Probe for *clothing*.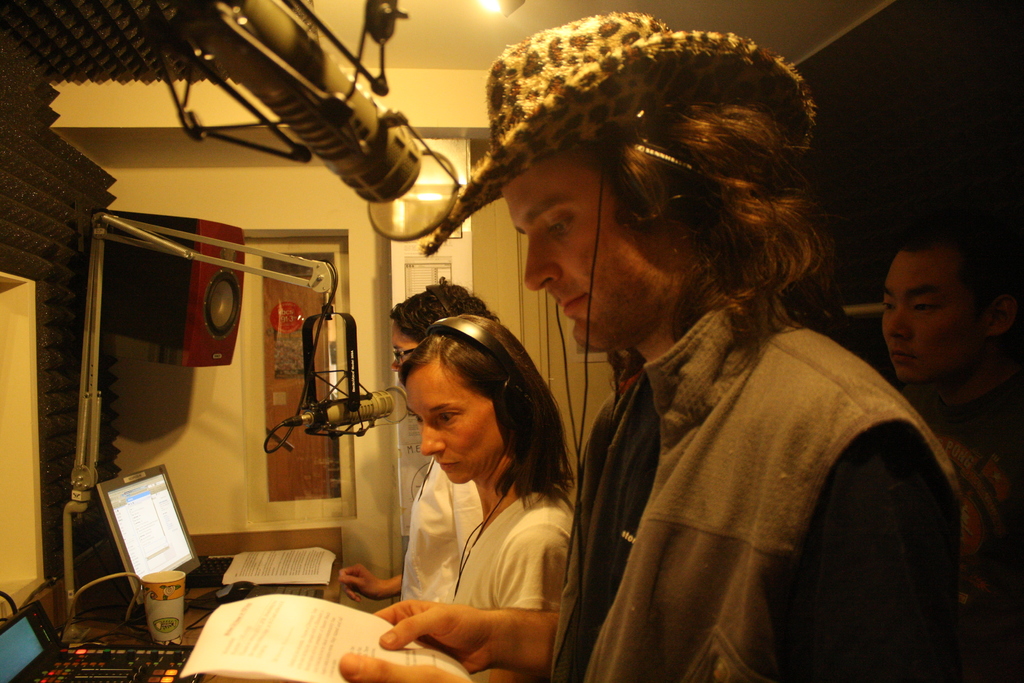
Probe result: [513,249,943,682].
